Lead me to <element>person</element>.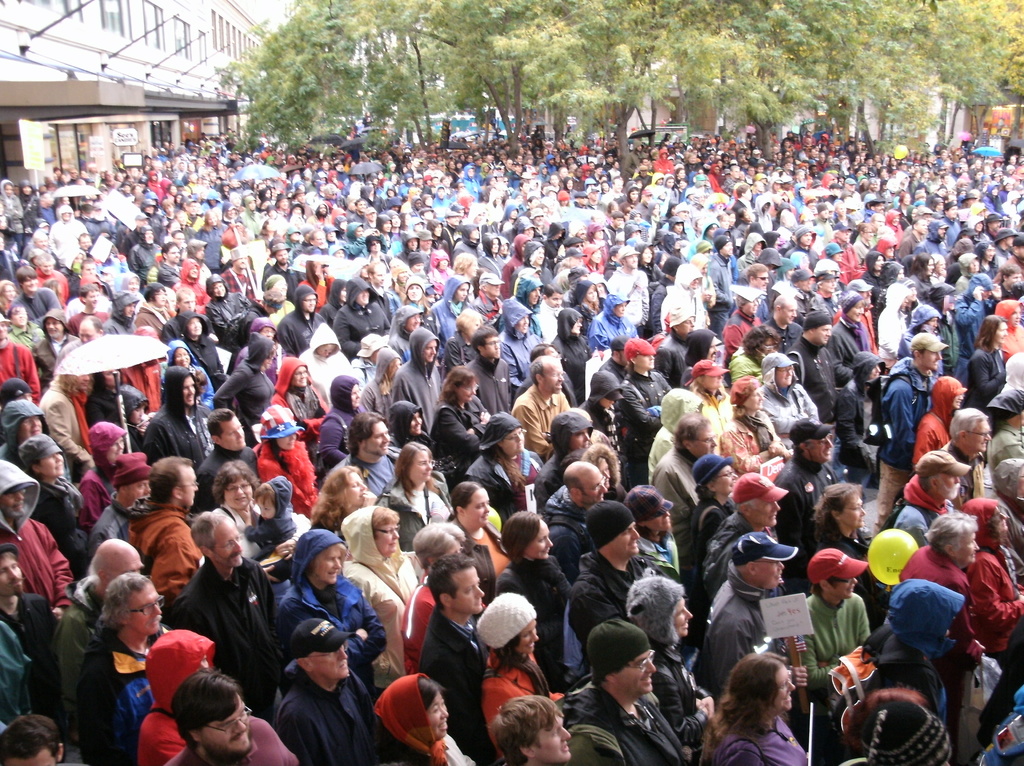
Lead to x1=844 y1=345 x2=884 y2=441.
